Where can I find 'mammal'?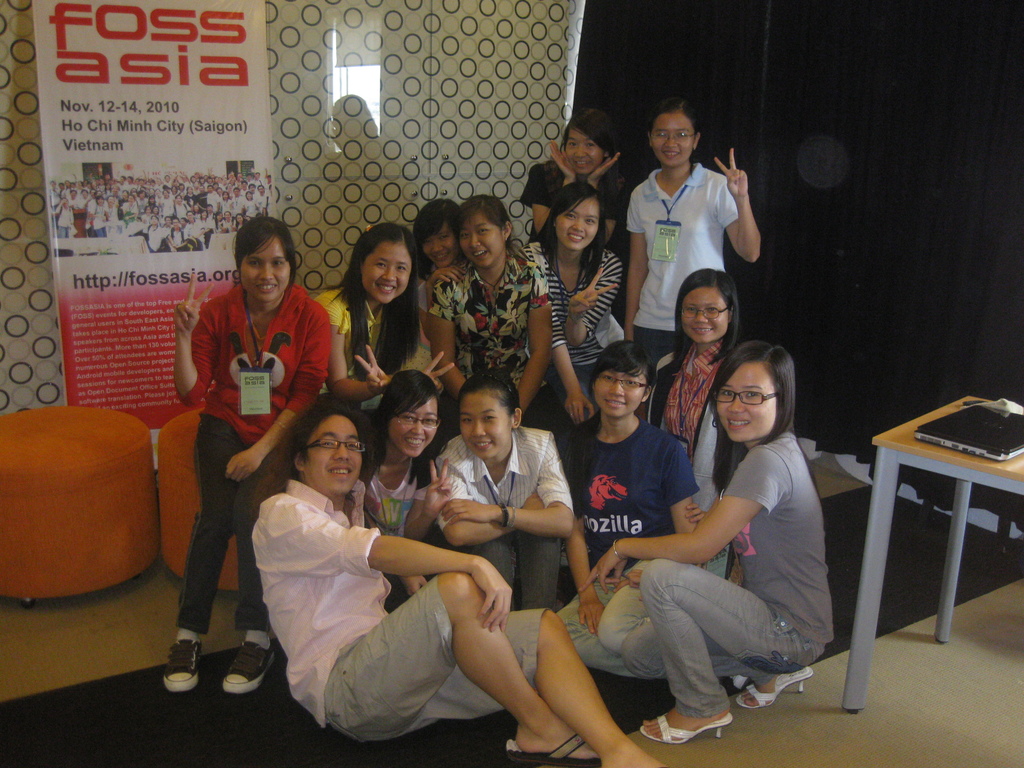
You can find it at {"left": 156, "top": 216, "right": 339, "bottom": 688}.
